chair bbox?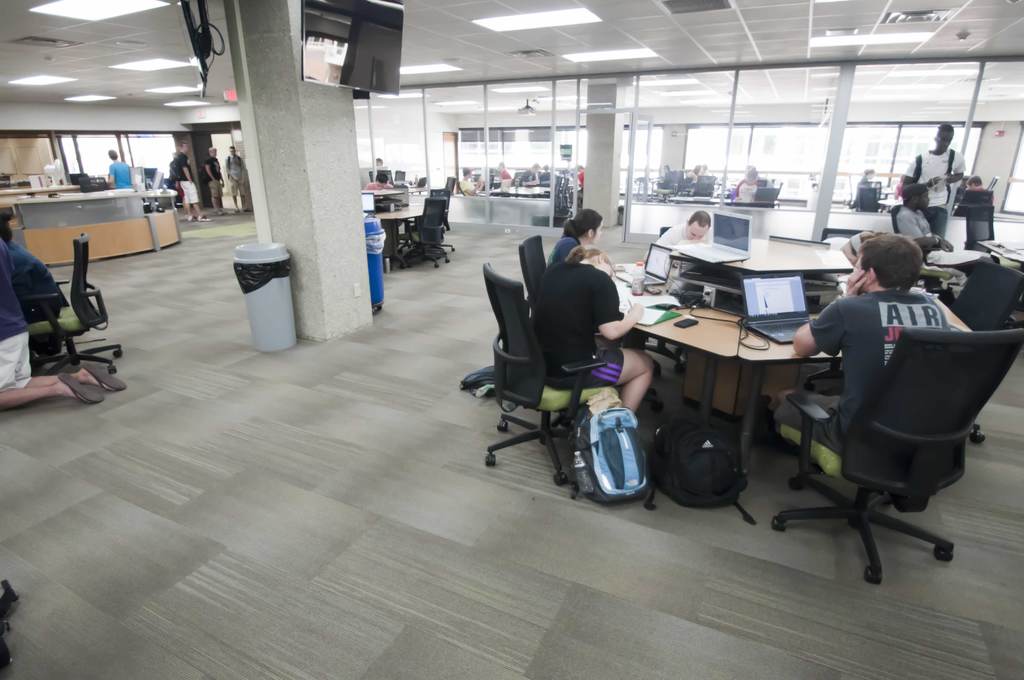
Rect(369, 167, 391, 184)
